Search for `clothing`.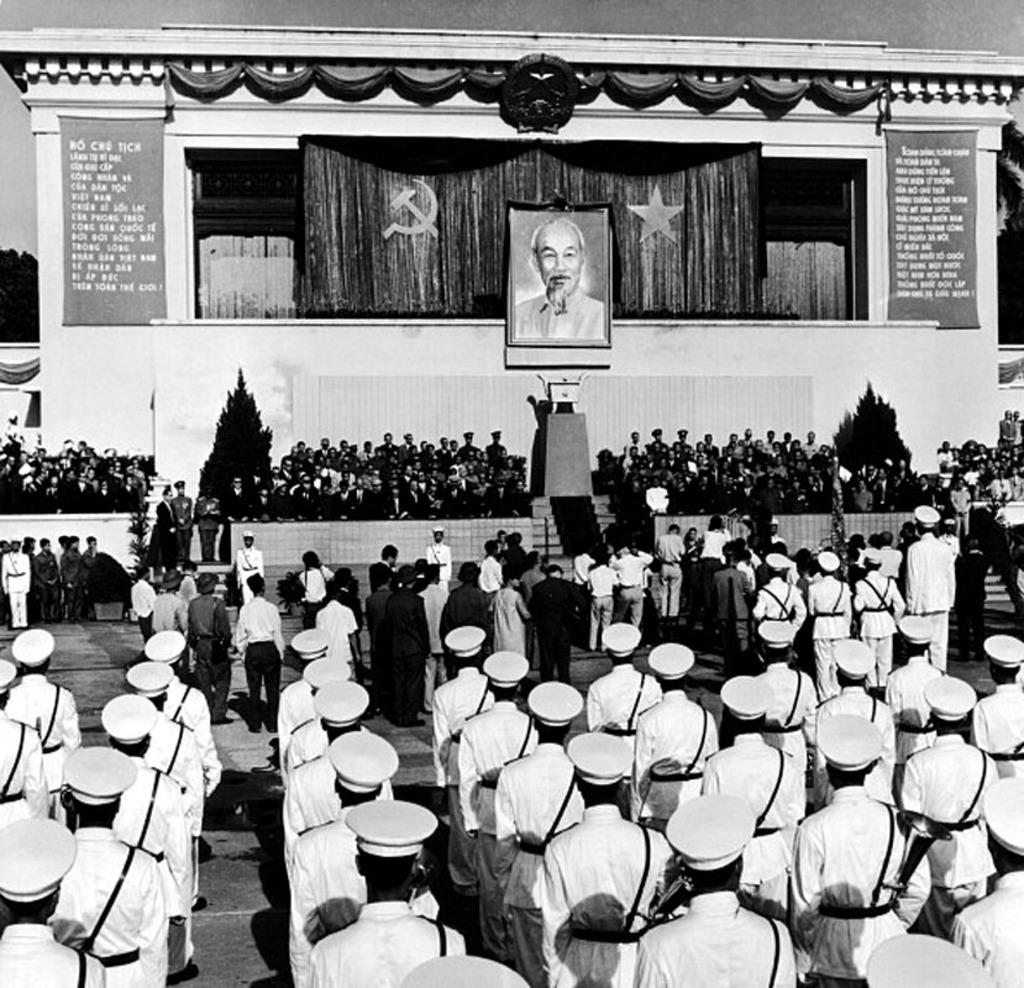
Found at <bbox>232, 541, 271, 595</bbox>.
